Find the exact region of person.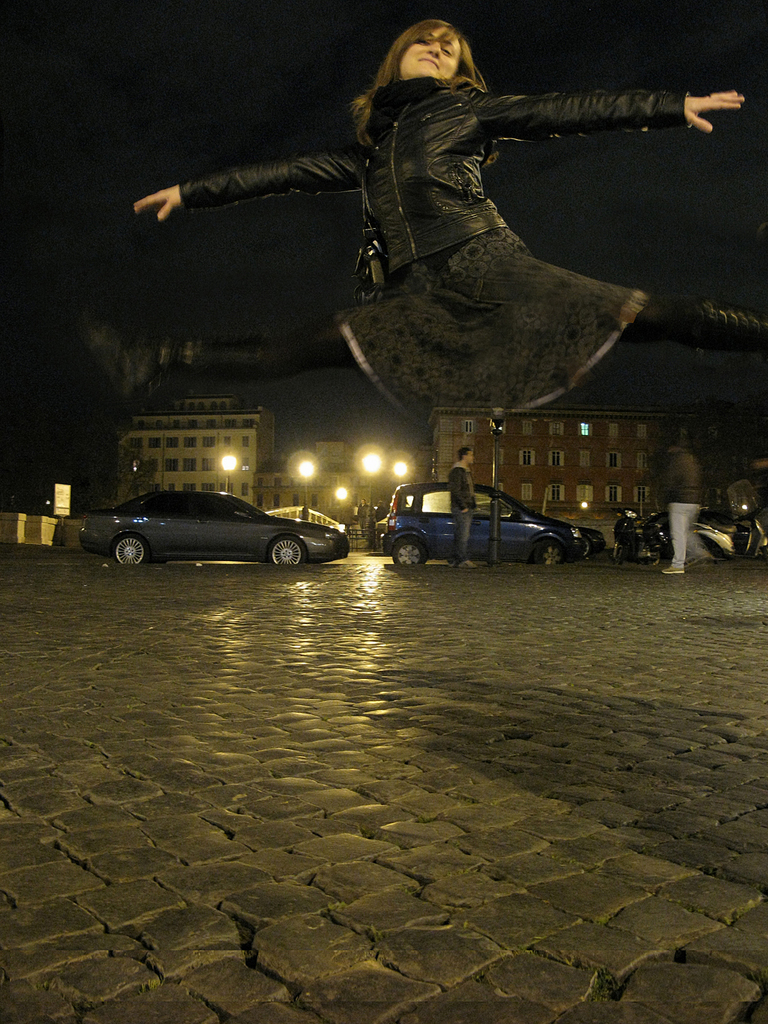
Exact region: box(375, 499, 389, 554).
